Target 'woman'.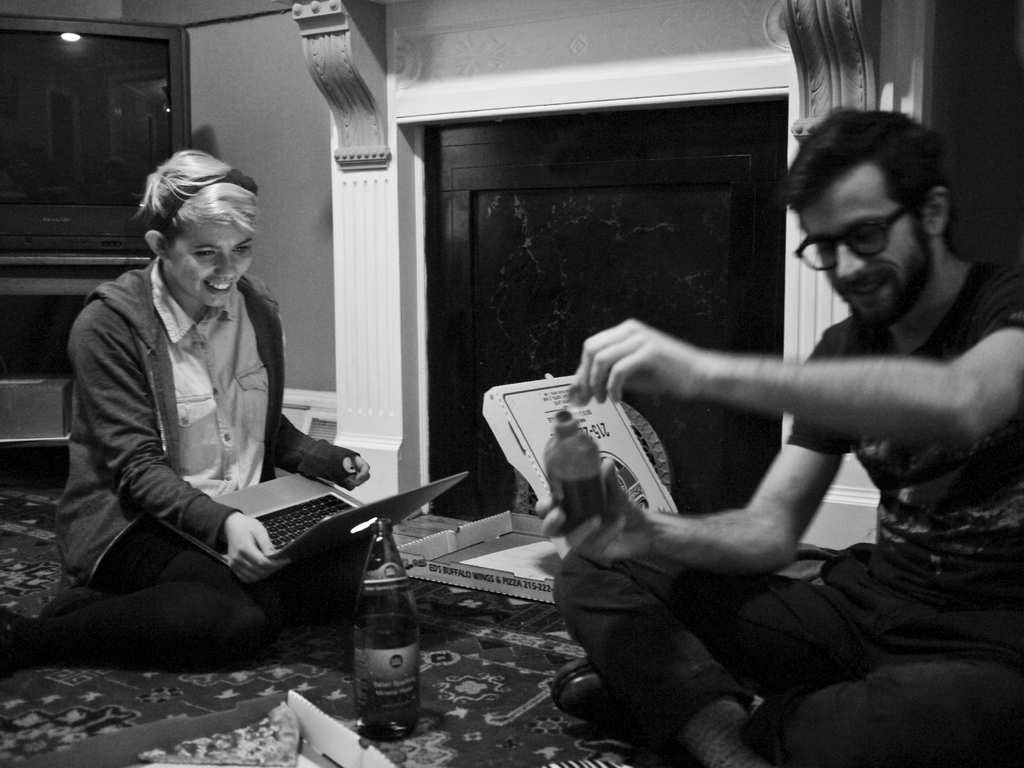
Target region: box=[0, 151, 372, 671].
